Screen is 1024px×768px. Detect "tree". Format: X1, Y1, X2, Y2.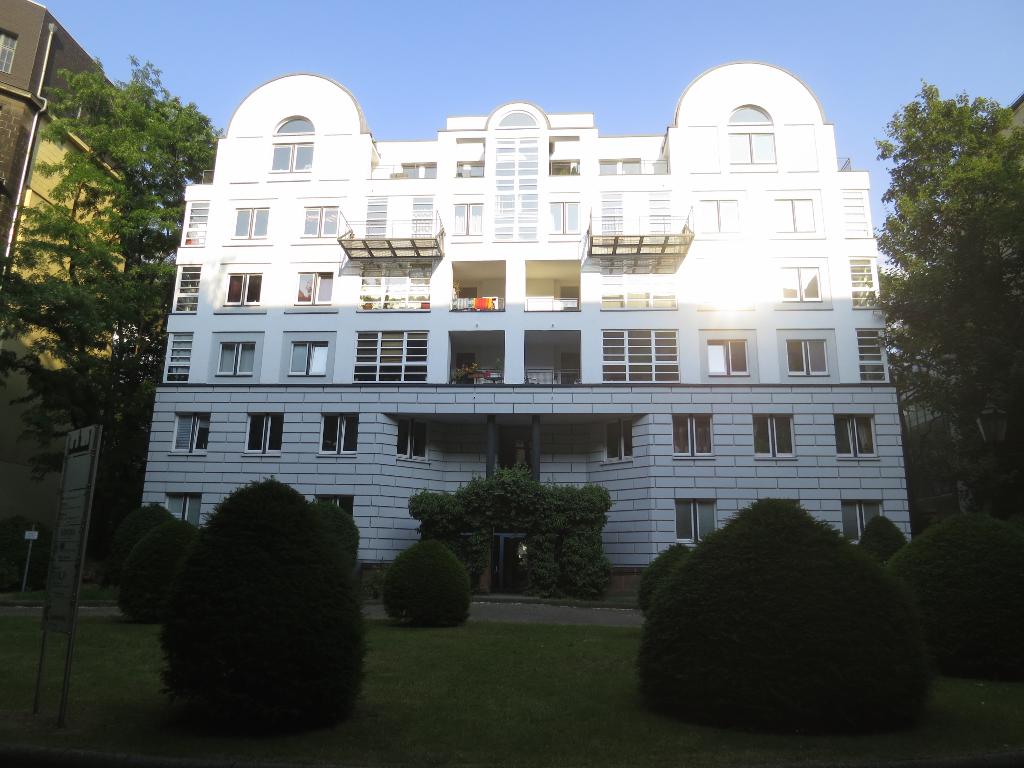
0, 51, 236, 586.
